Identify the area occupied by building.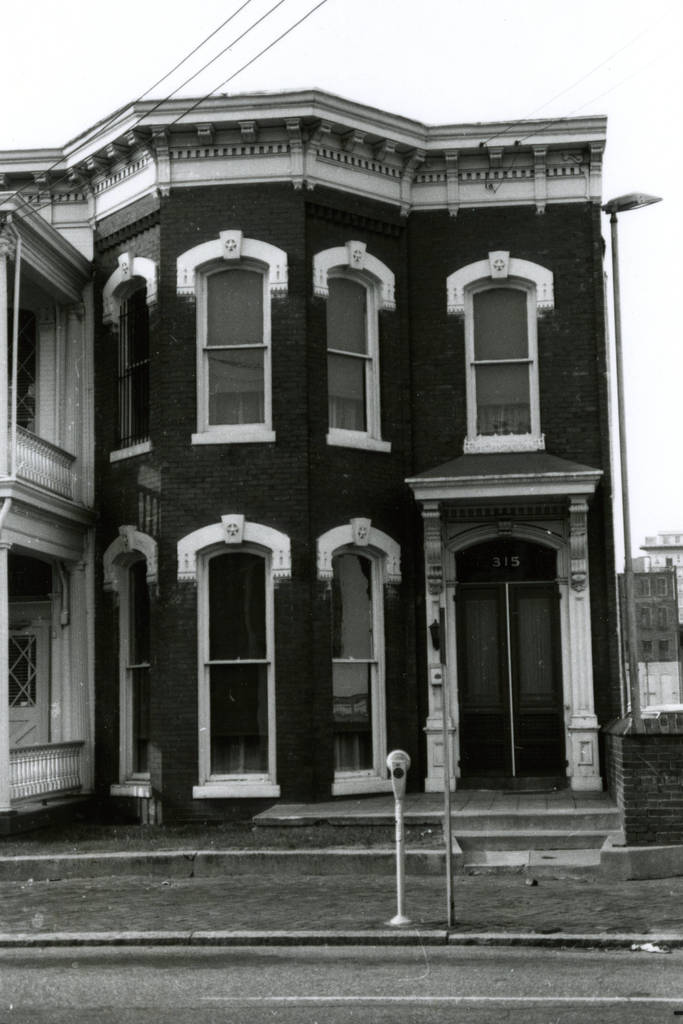
Area: (620,559,682,736).
